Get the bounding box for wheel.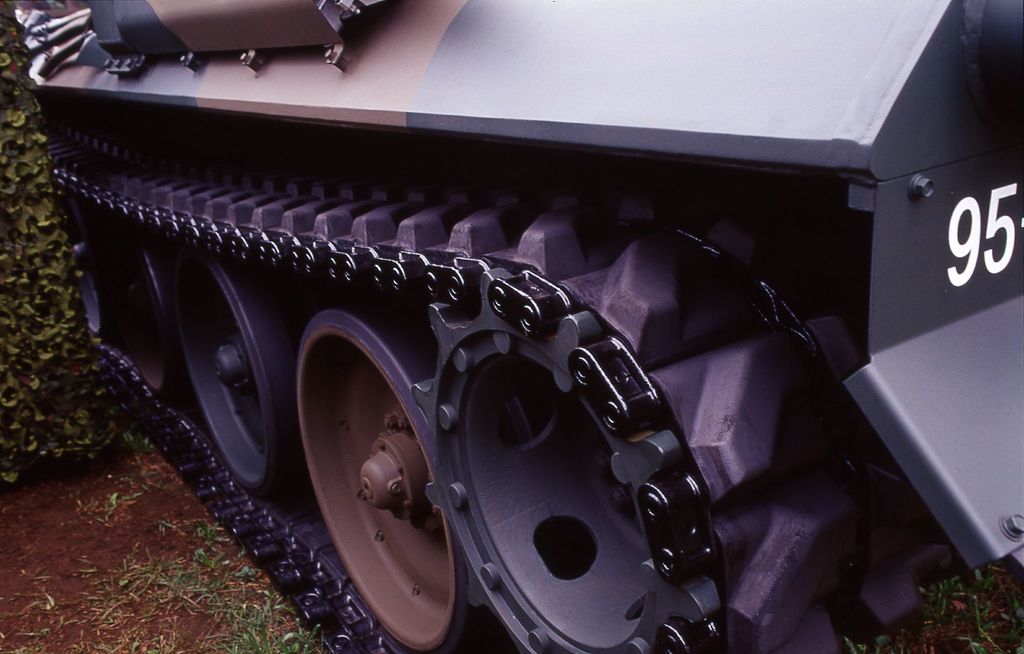
region(110, 233, 173, 384).
